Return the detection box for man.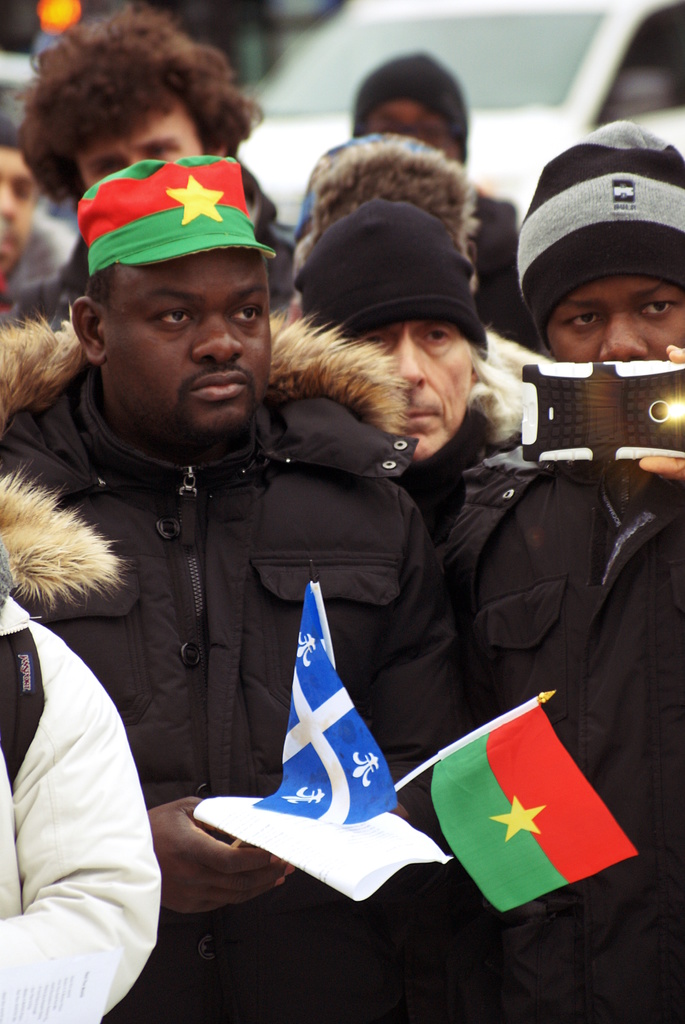
0,144,450,1023.
